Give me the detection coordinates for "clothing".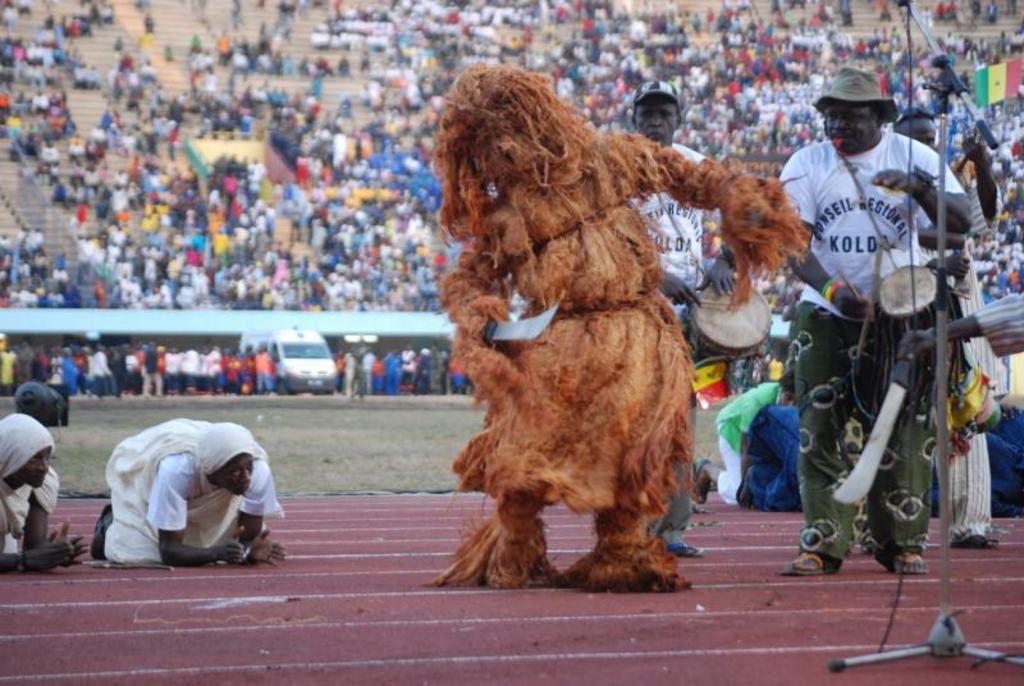
(764,125,964,563).
